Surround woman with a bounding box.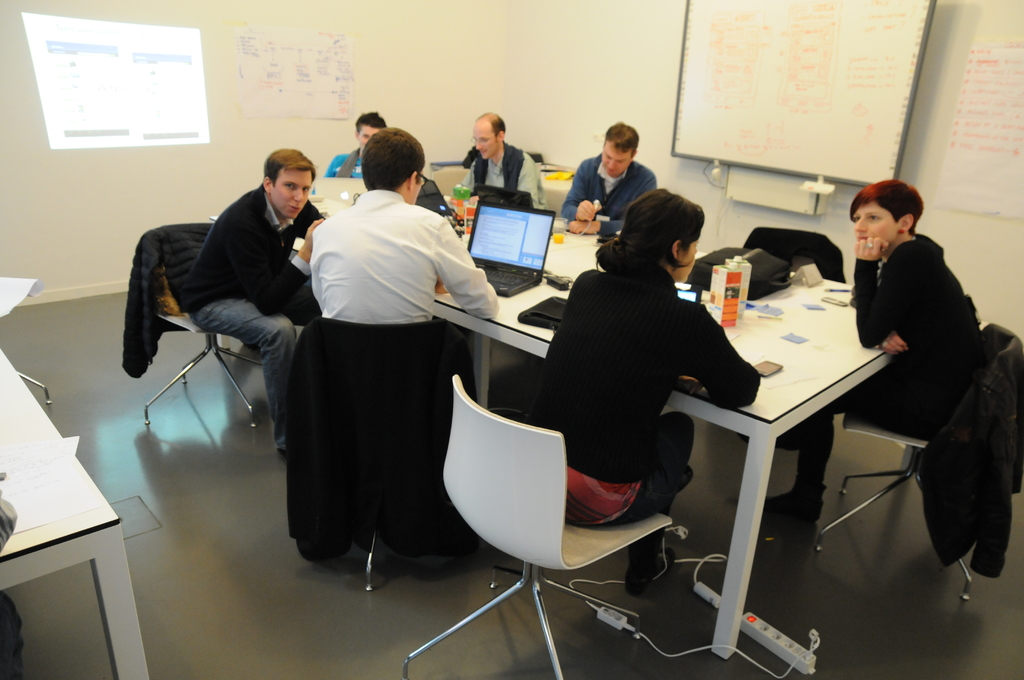
locate(513, 148, 749, 627).
